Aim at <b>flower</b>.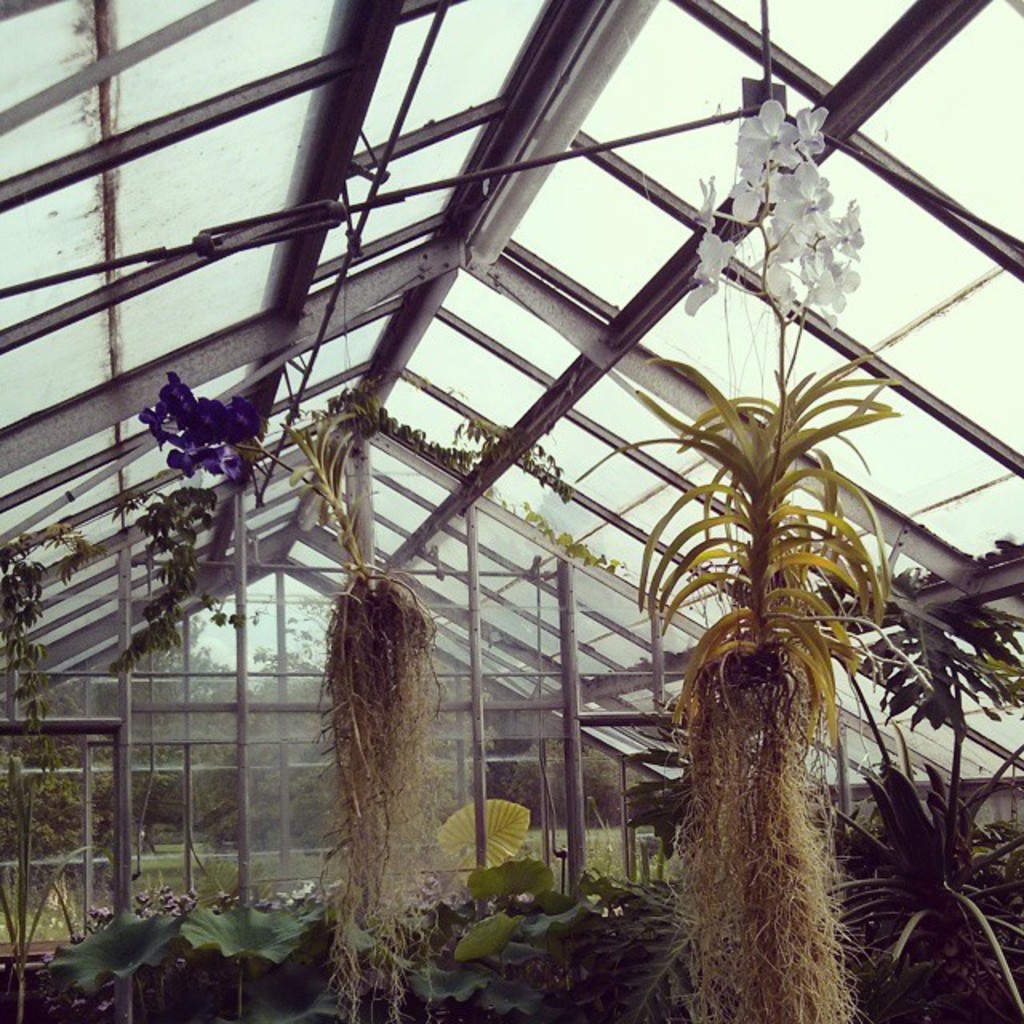
Aimed at bbox=[134, 406, 170, 438].
